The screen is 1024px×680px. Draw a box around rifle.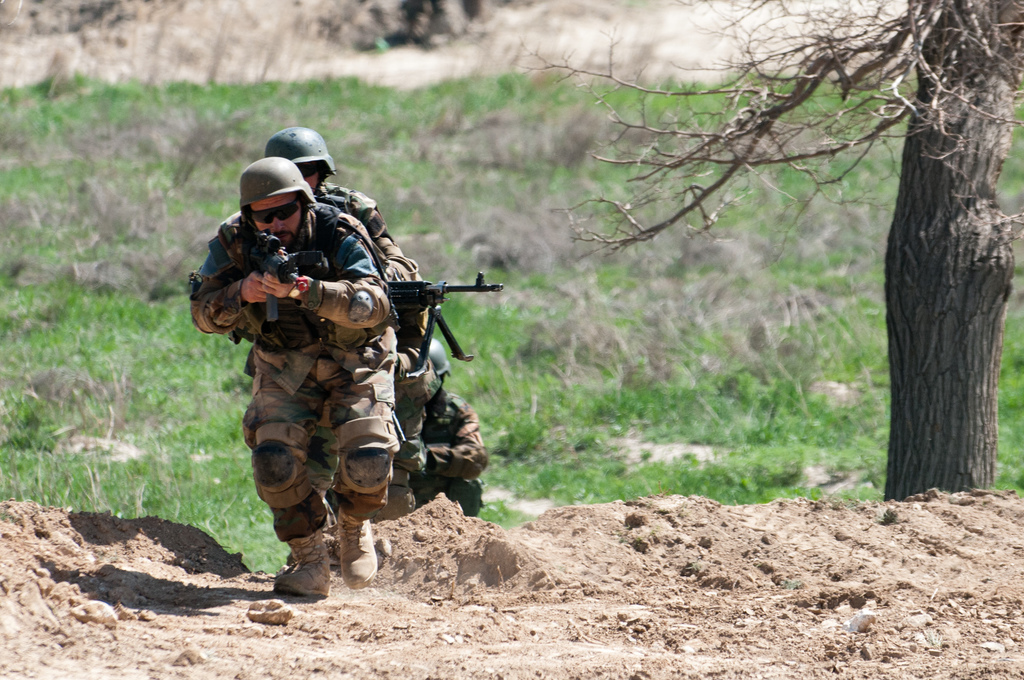
locate(314, 252, 508, 382).
